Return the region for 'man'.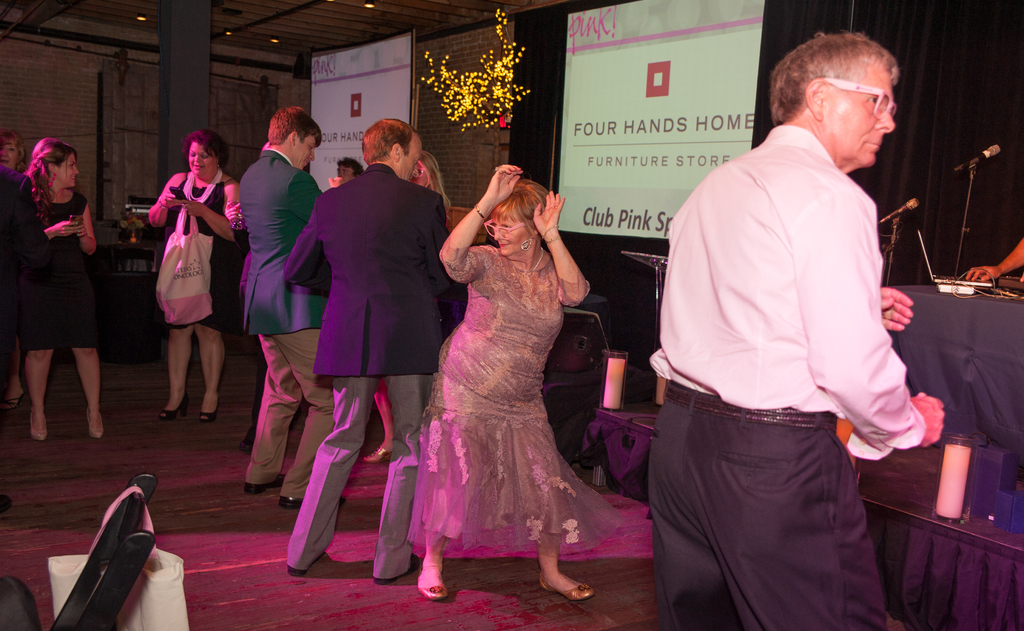
(x1=240, y1=105, x2=344, y2=506).
